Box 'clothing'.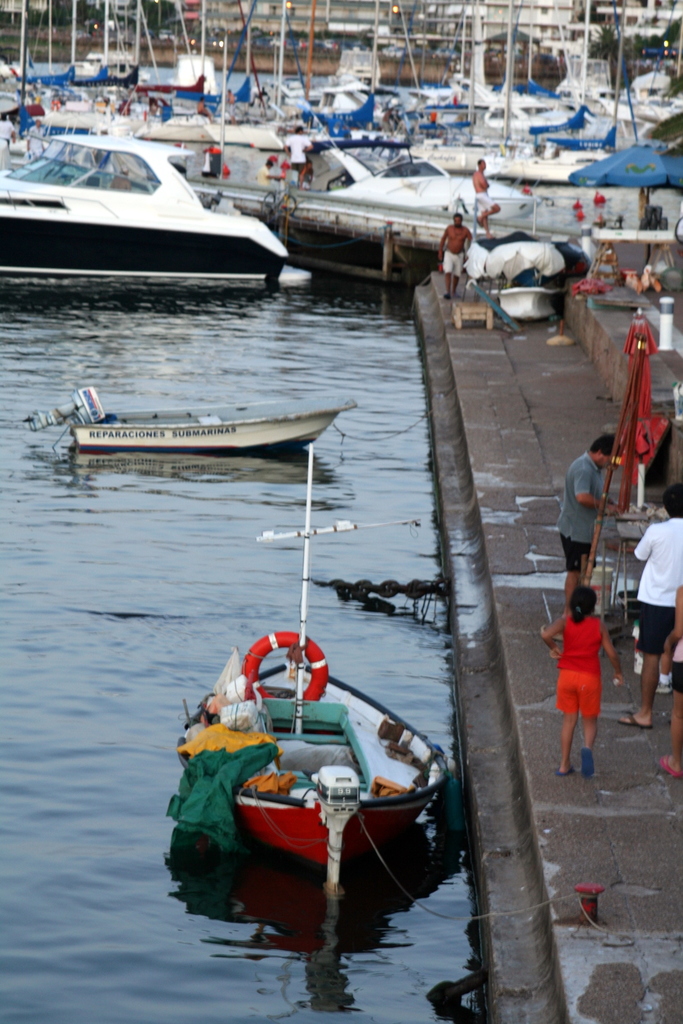
[x1=561, y1=581, x2=629, y2=749].
